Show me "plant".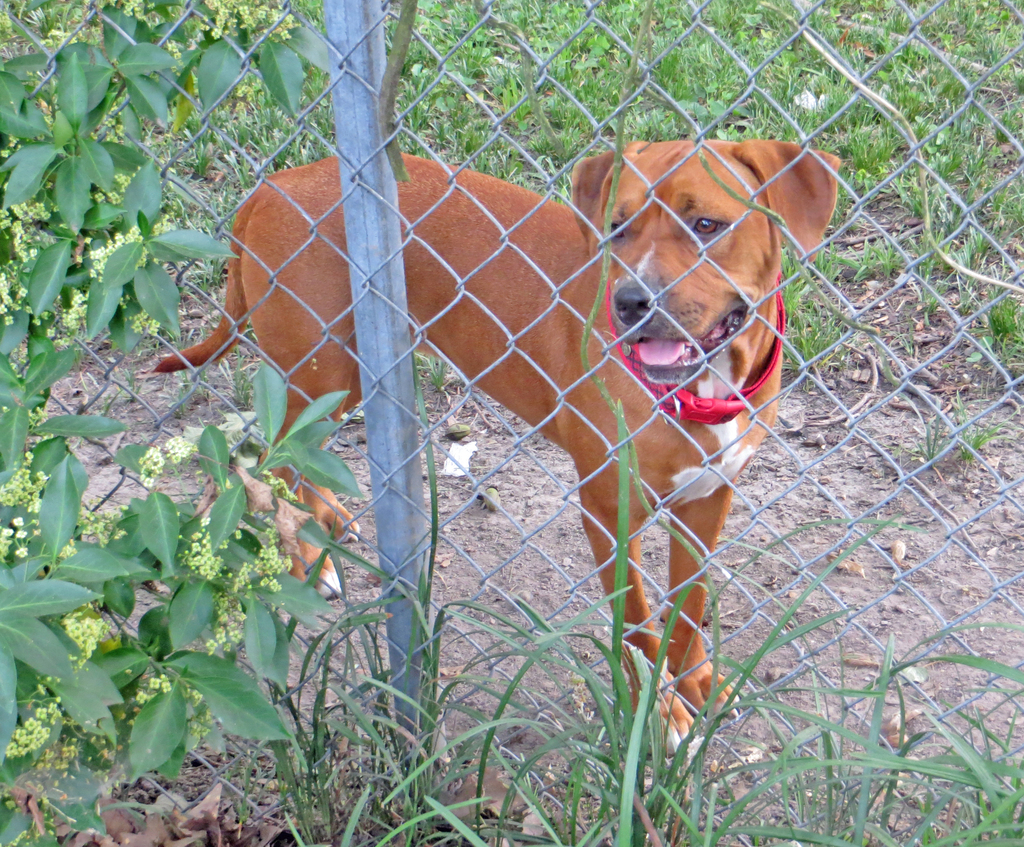
"plant" is here: [left=0, top=0, right=362, bottom=846].
